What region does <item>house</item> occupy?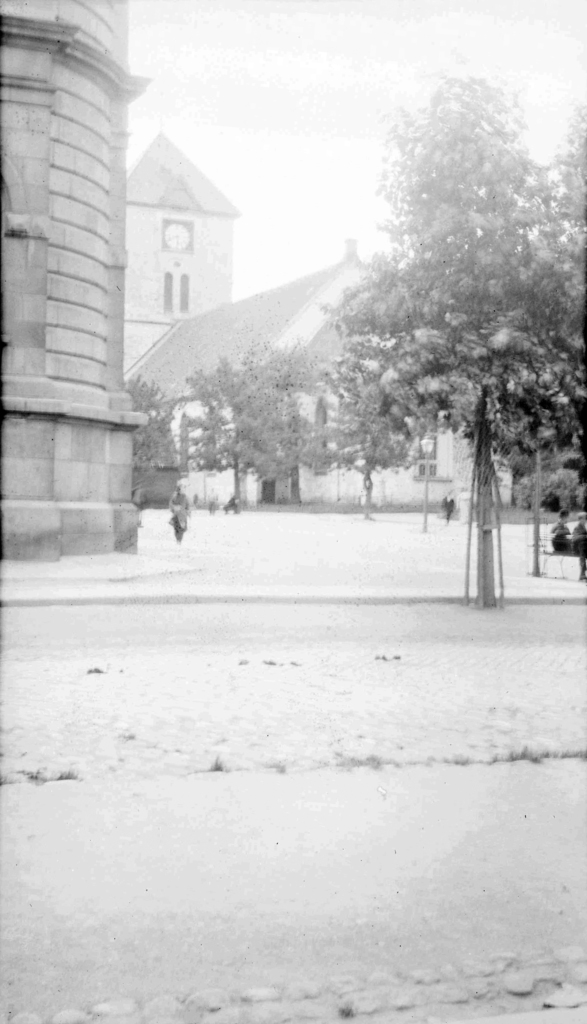
[x1=0, y1=0, x2=135, y2=579].
